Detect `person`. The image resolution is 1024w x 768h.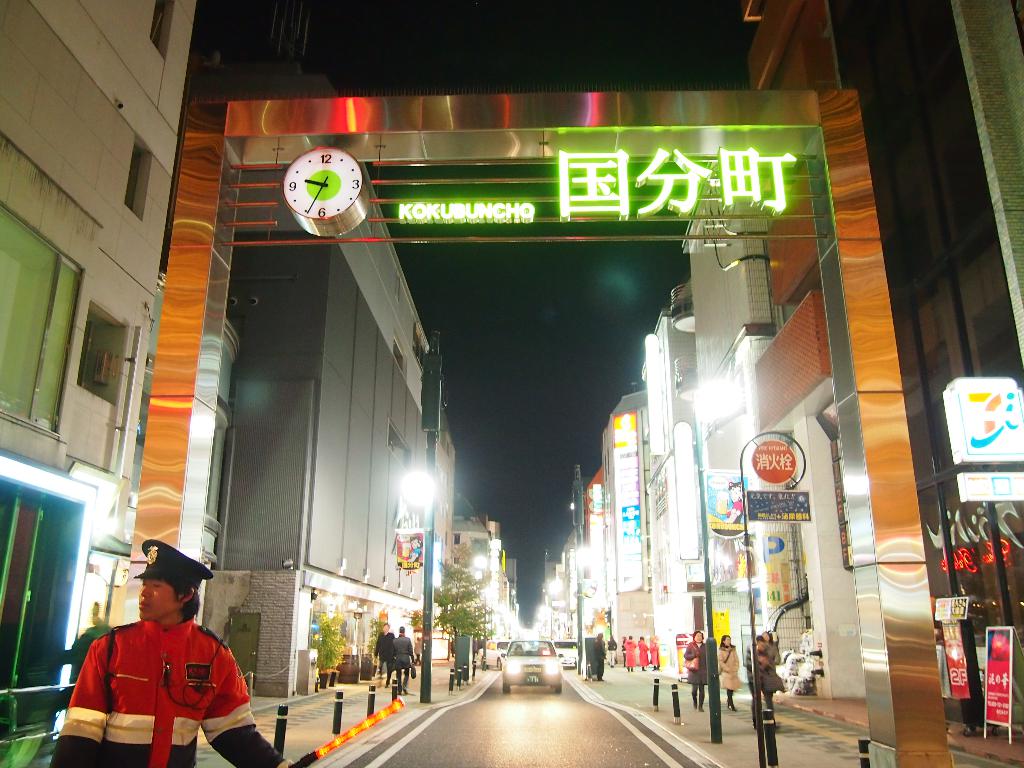
(left=399, top=631, right=406, bottom=692).
